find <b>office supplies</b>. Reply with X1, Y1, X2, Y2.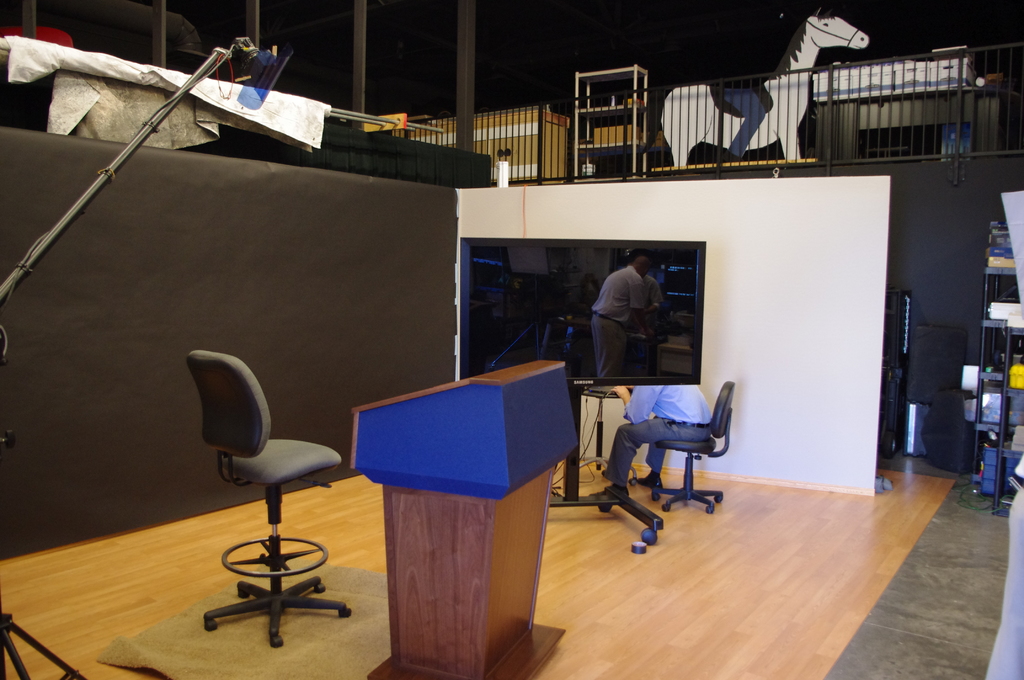
353, 357, 575, 677.
